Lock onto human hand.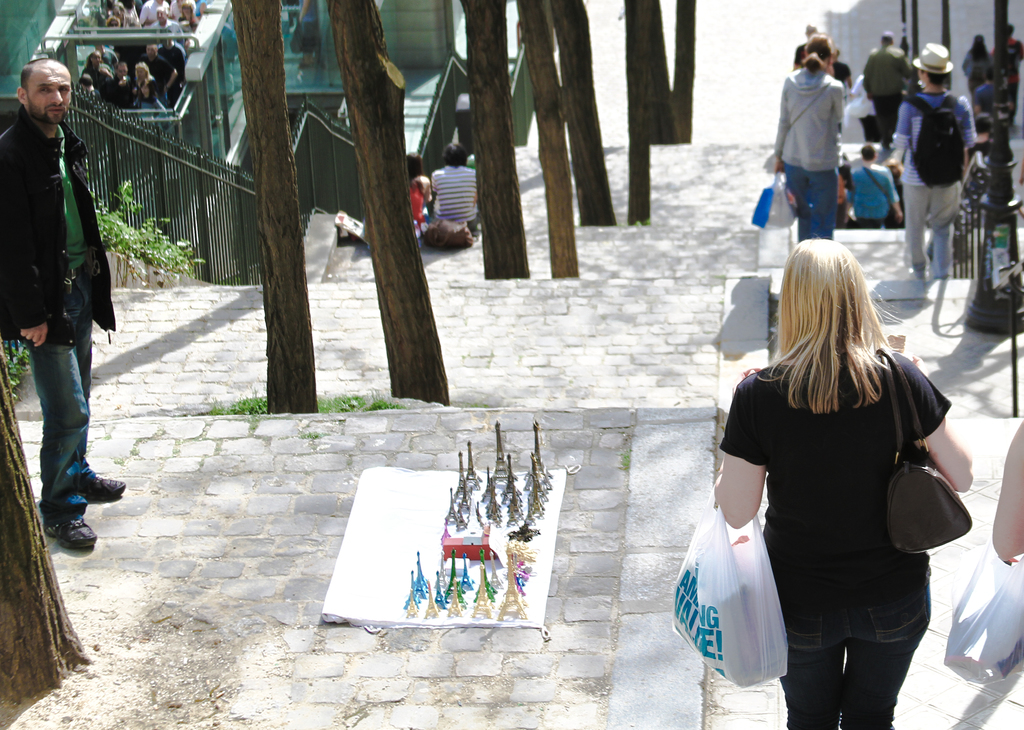
Locked: 771:158:787:174.
